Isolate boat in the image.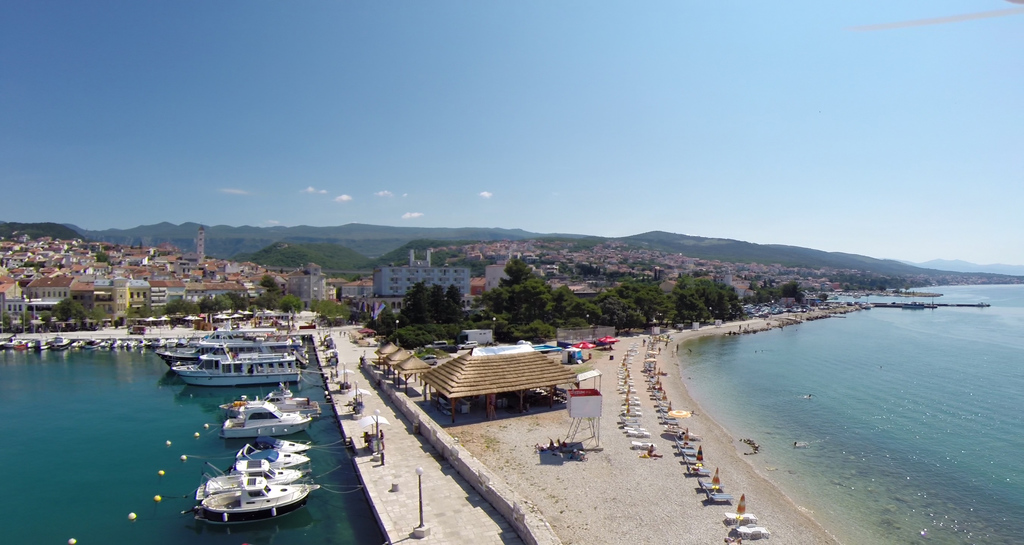
Isolated region: x1=163 y1=333 x2=172 y2=347.
